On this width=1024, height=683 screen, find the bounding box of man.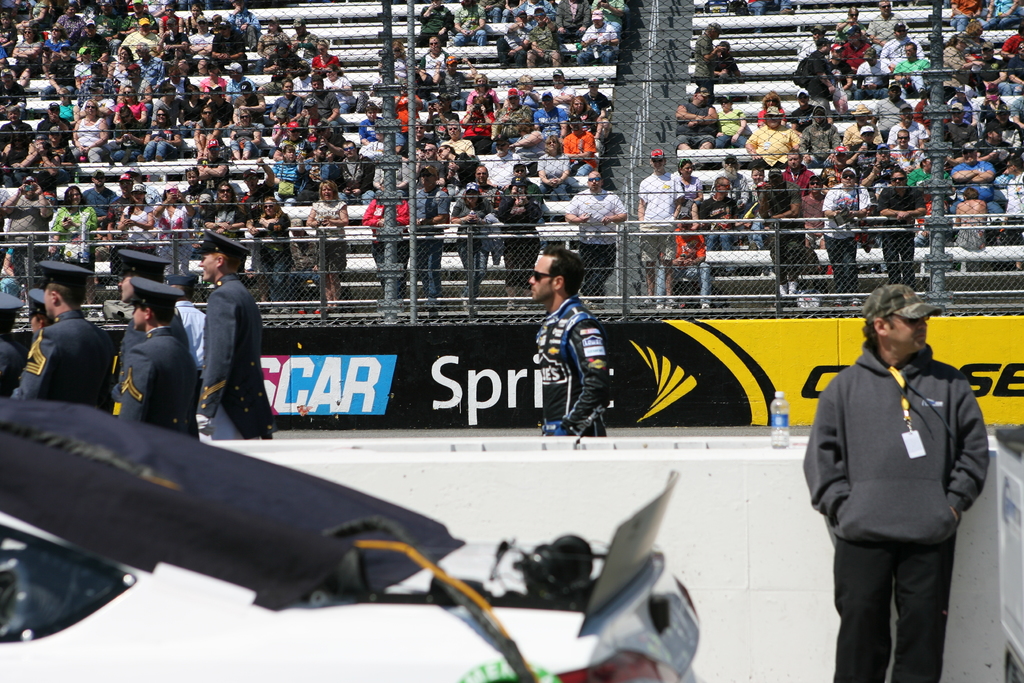
Bounding box: 0:69:25:113.
